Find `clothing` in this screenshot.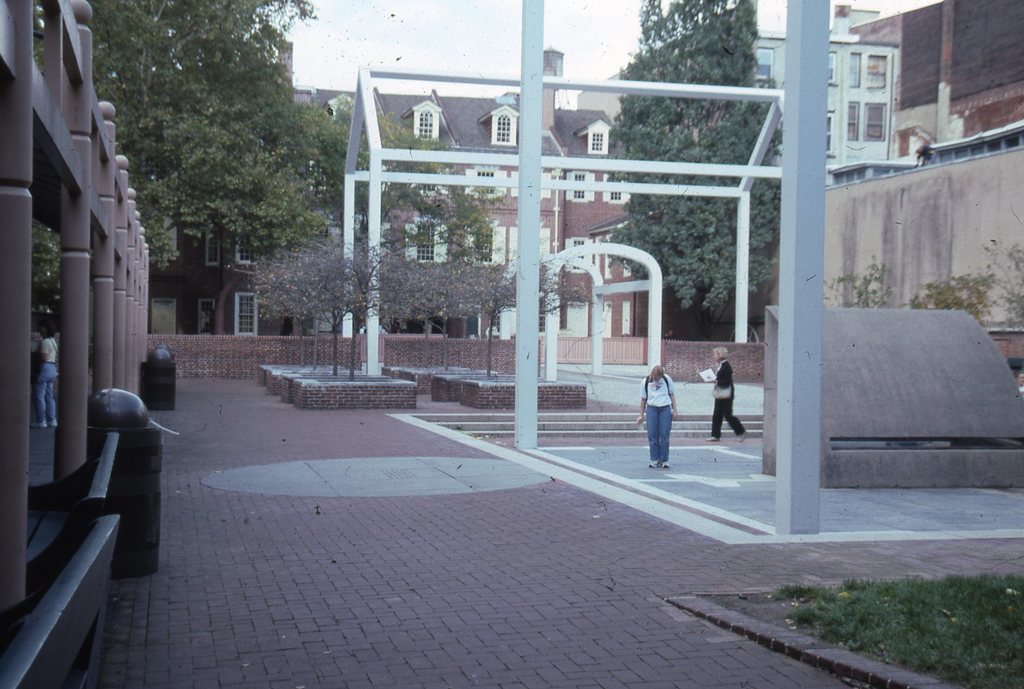
The bounding box for `clothing` is <box>711,360,742,437</box>.
